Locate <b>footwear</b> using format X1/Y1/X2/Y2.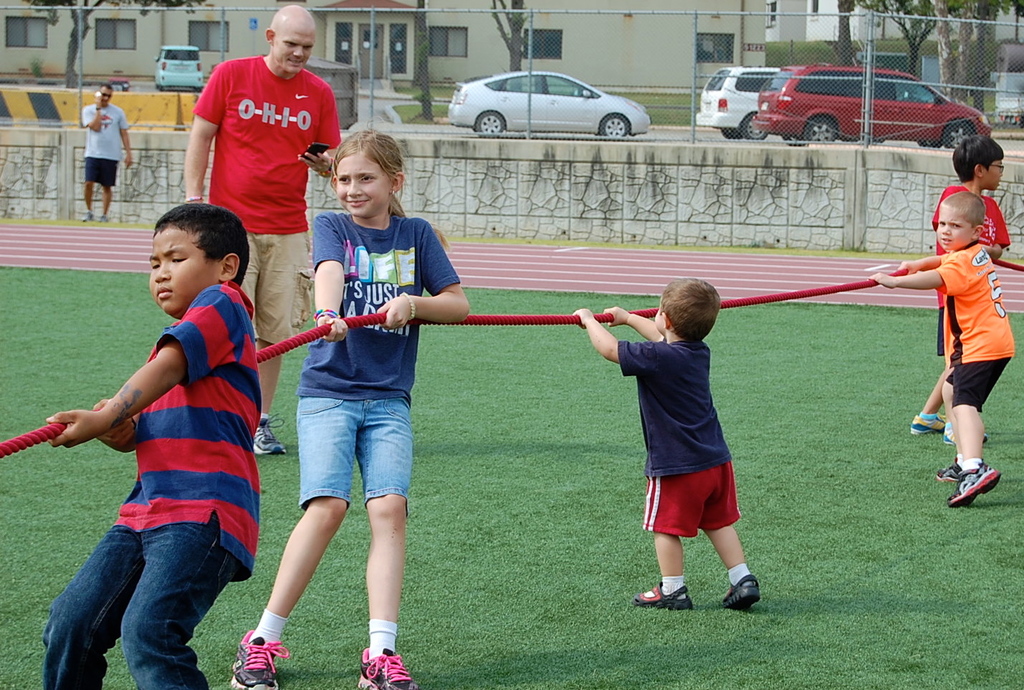
357/648/416/689.
